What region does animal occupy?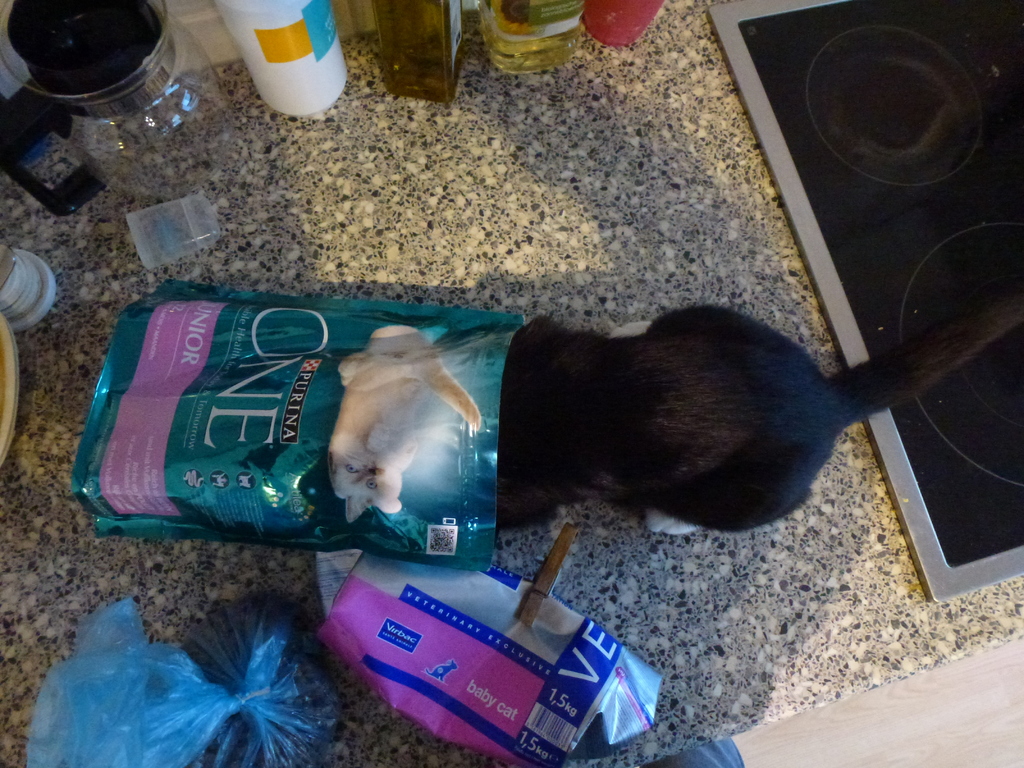
(x1=340, y1=327, x2=480, y2=531).
